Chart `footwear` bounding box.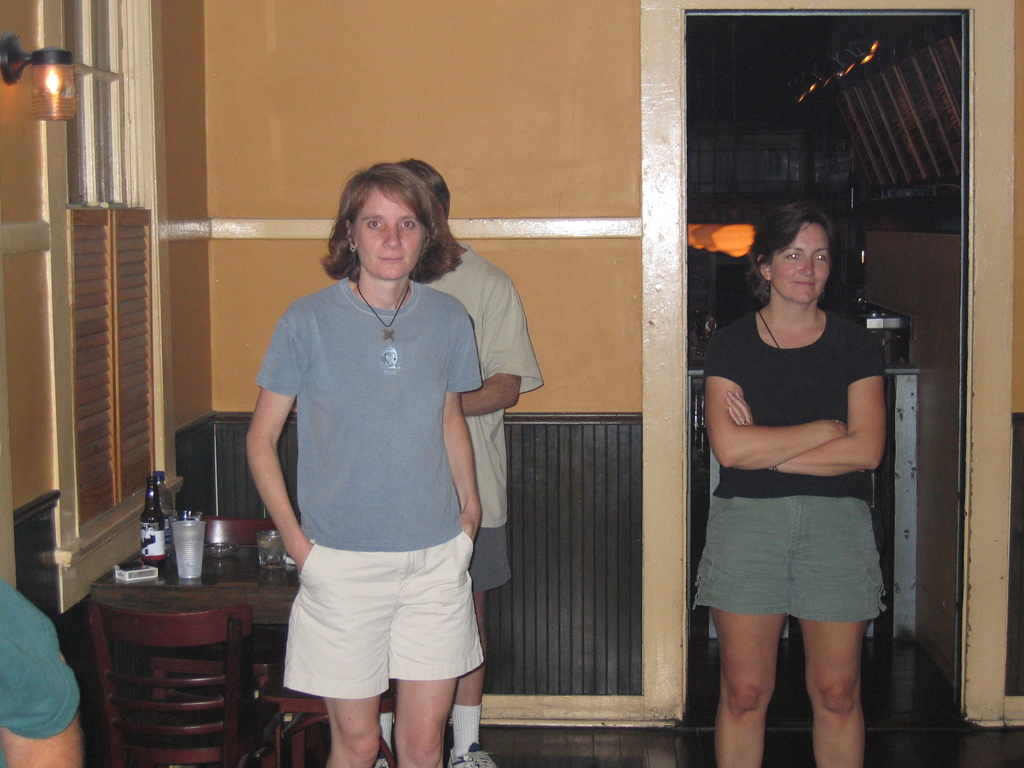
Charted: region(369, 754, 390, 767).
